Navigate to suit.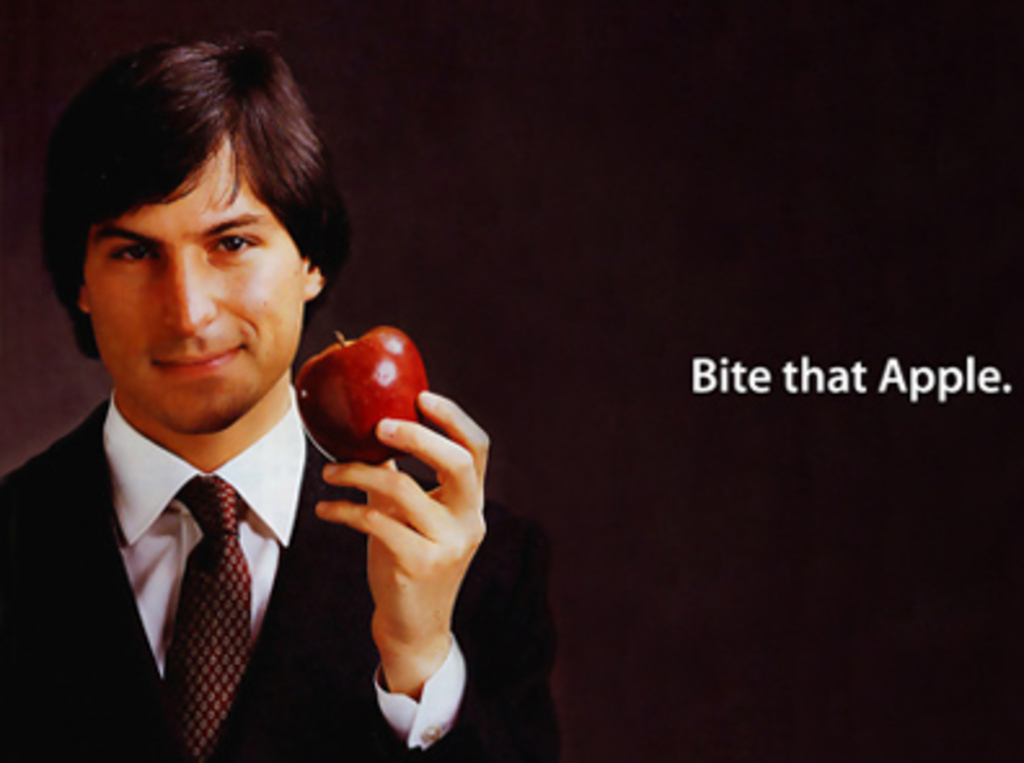
Navigation target: region(36, 341, 463, 742).
